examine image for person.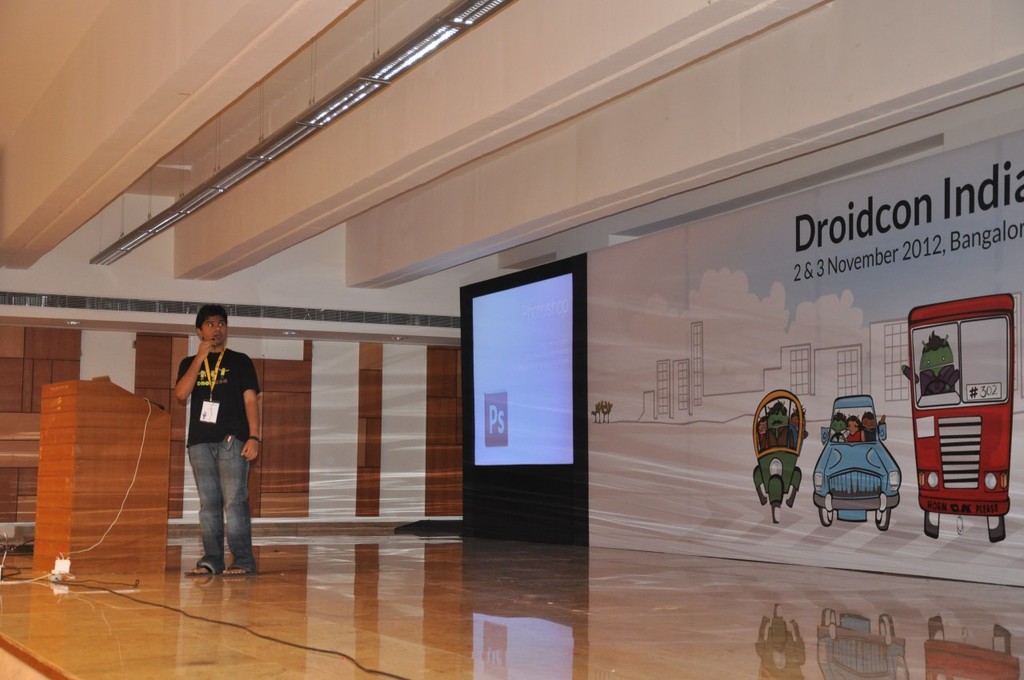
Examination result: 766:402:794:453.
